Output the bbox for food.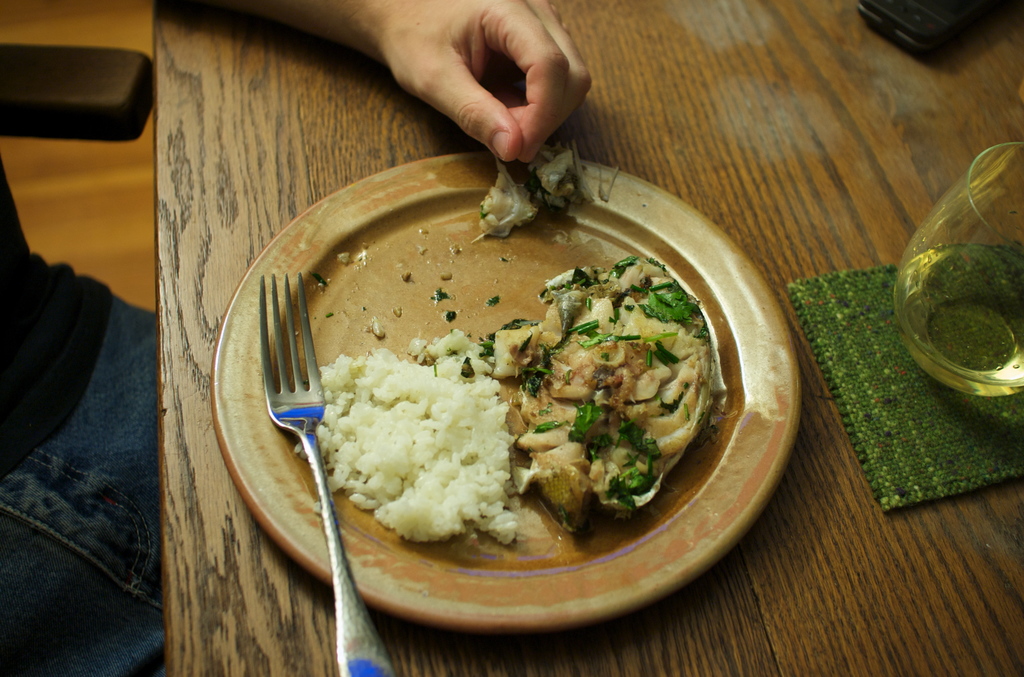
select_region(288, 184, 719, 571).
